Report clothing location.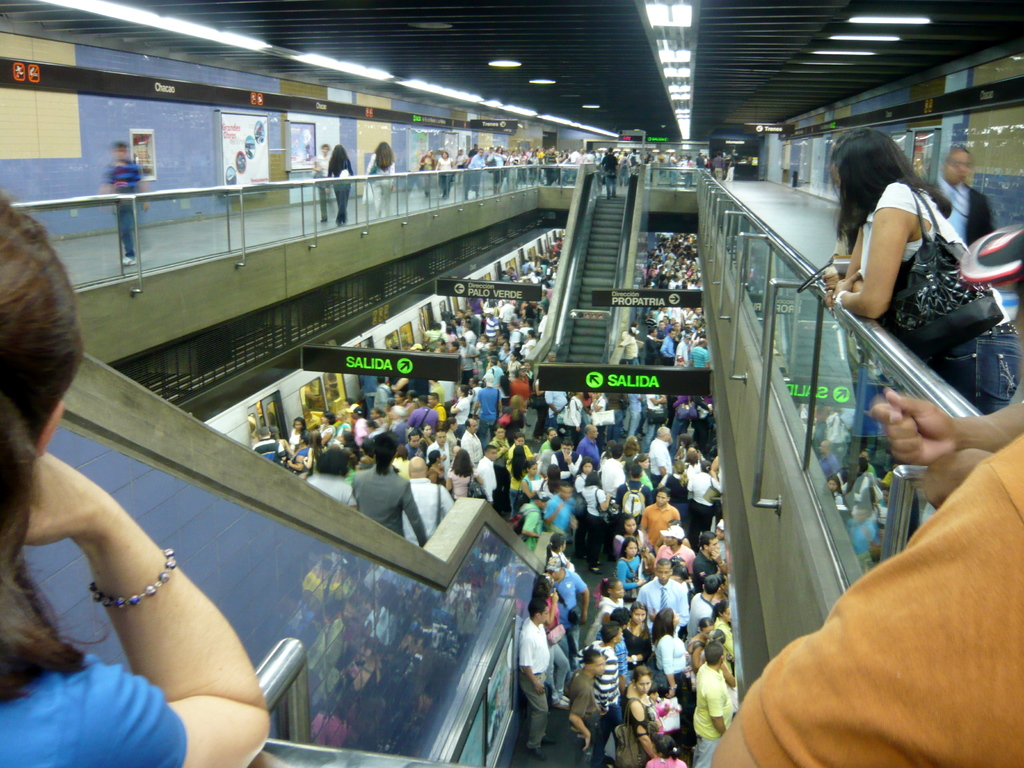
Report: 629/394/644/433.
